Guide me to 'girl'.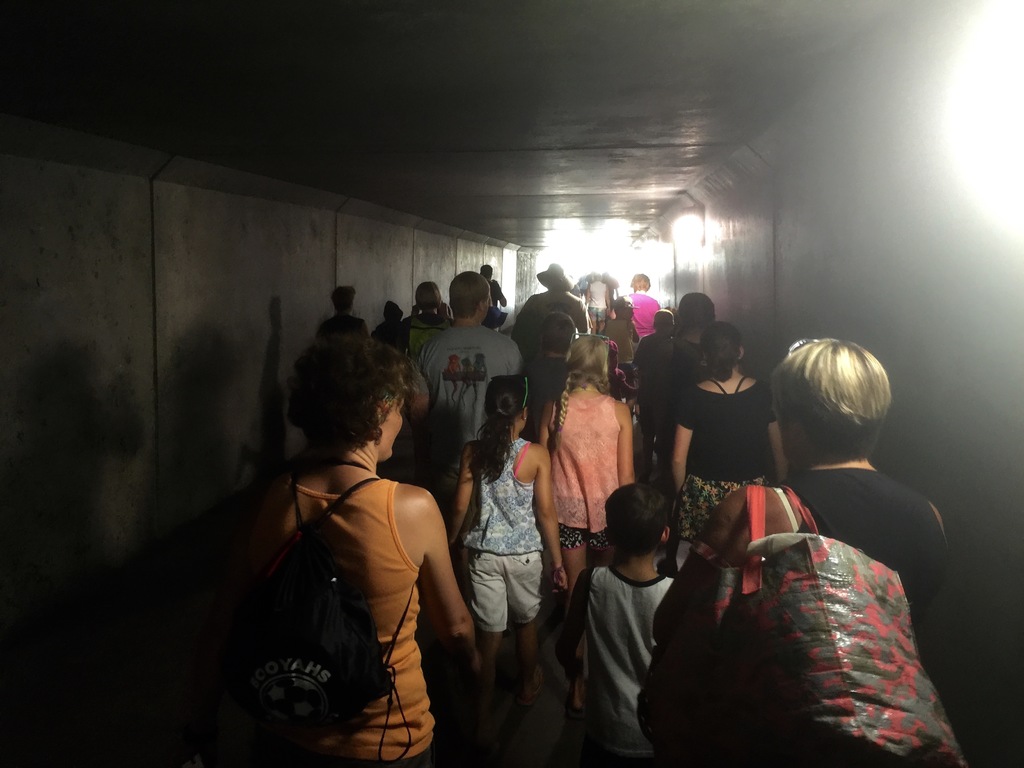
Guidance: 669/319/784/548.
